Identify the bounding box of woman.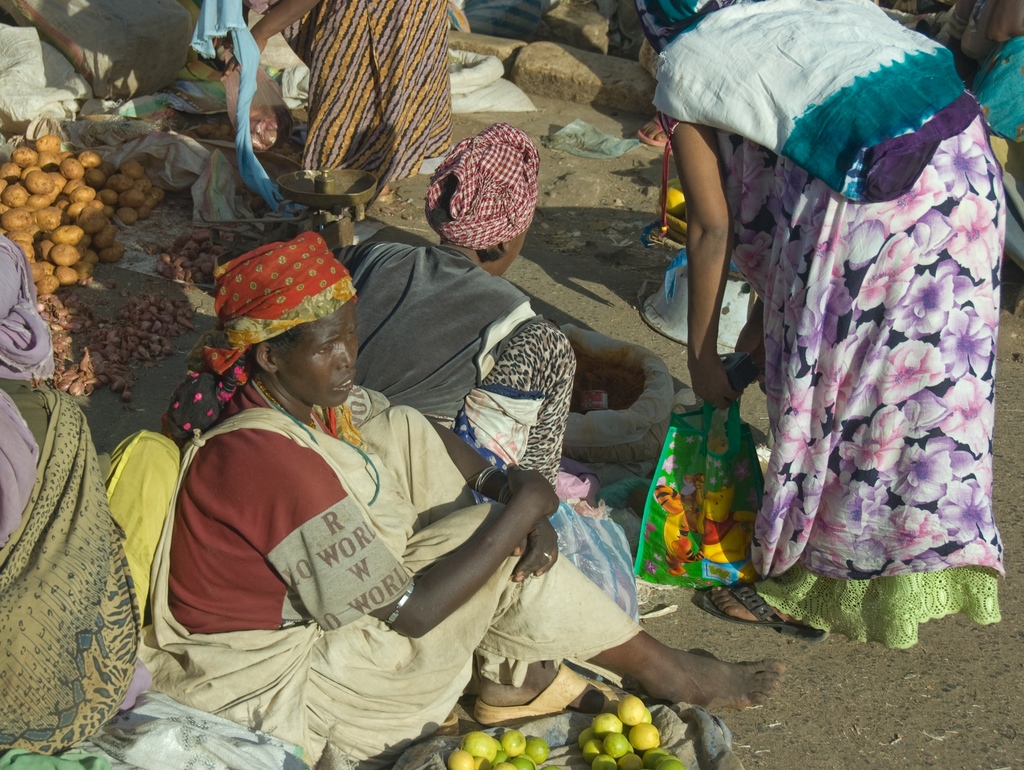
{"left": 331, "top": 124, "right": 644, "bottom": 630}.
